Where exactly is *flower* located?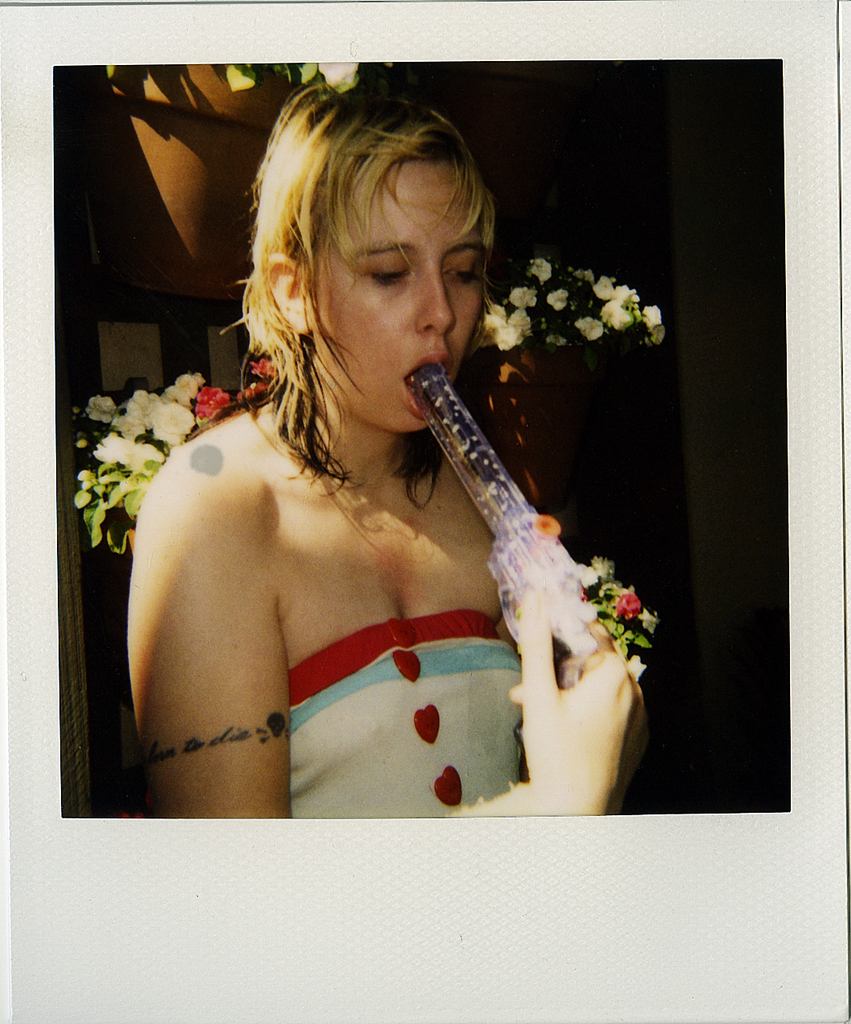
Its bounding box is select_region(605, 589, 645, 617).
